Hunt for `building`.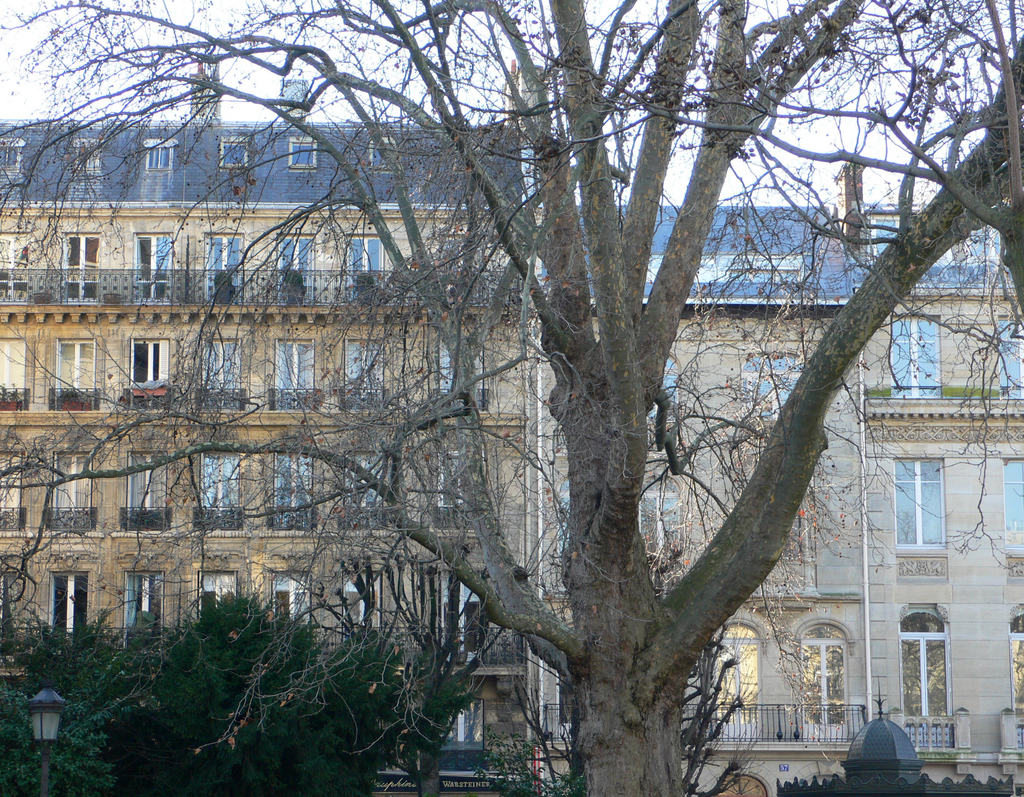
Hunted down at 529:159:1023:796.
